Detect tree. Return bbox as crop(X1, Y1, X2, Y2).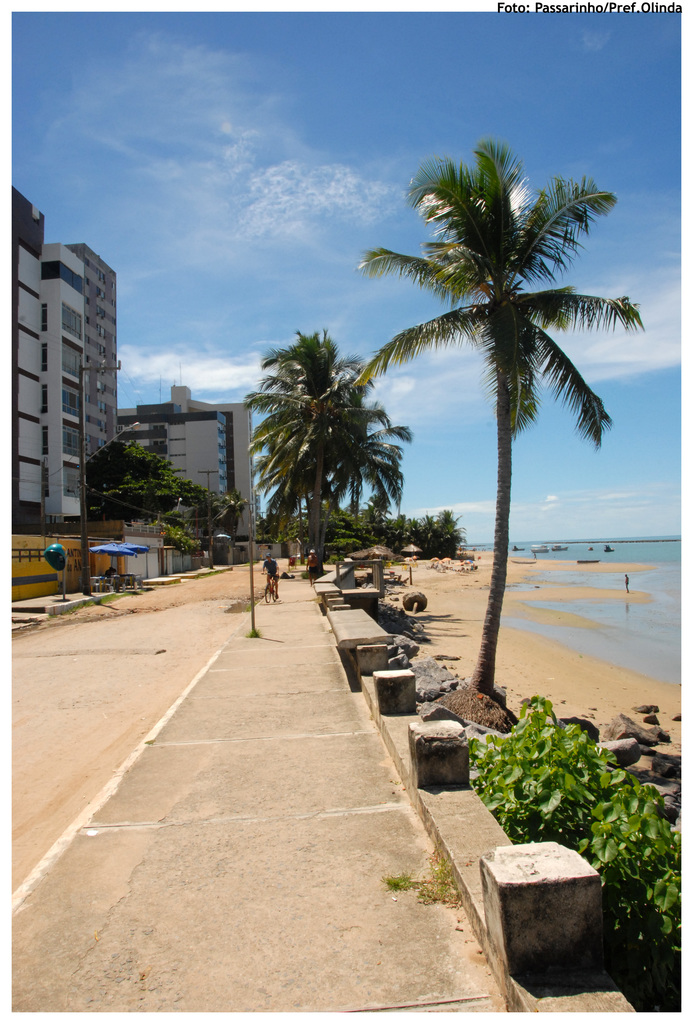
crop(276, 503, 372, 563).
